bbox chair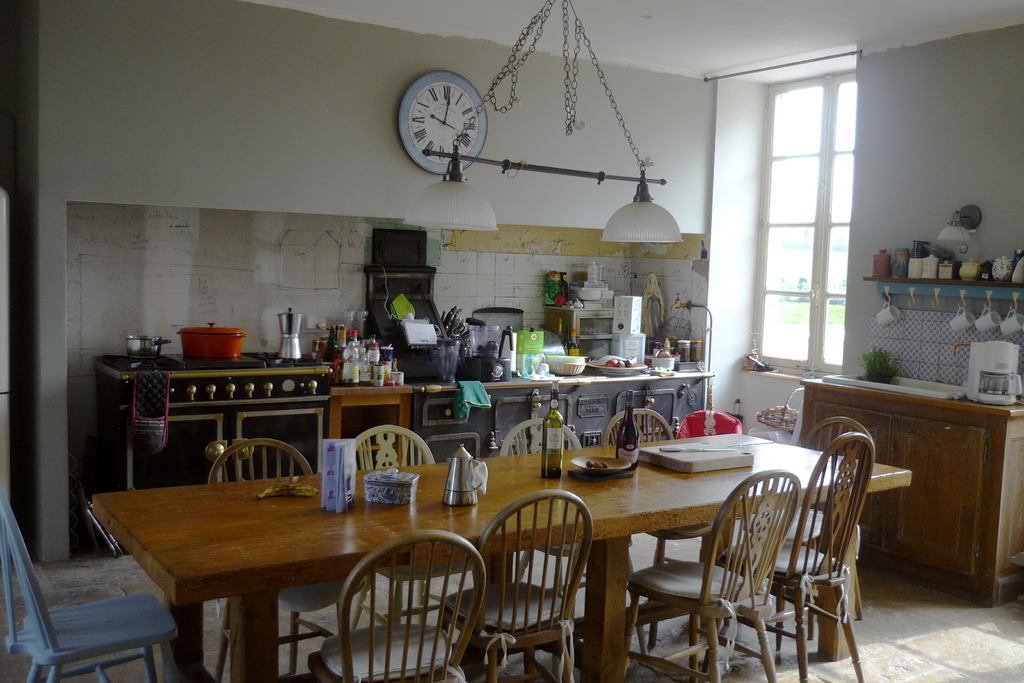
{"left": 741, "top": 416, "right": 876, "bottom": 623}
